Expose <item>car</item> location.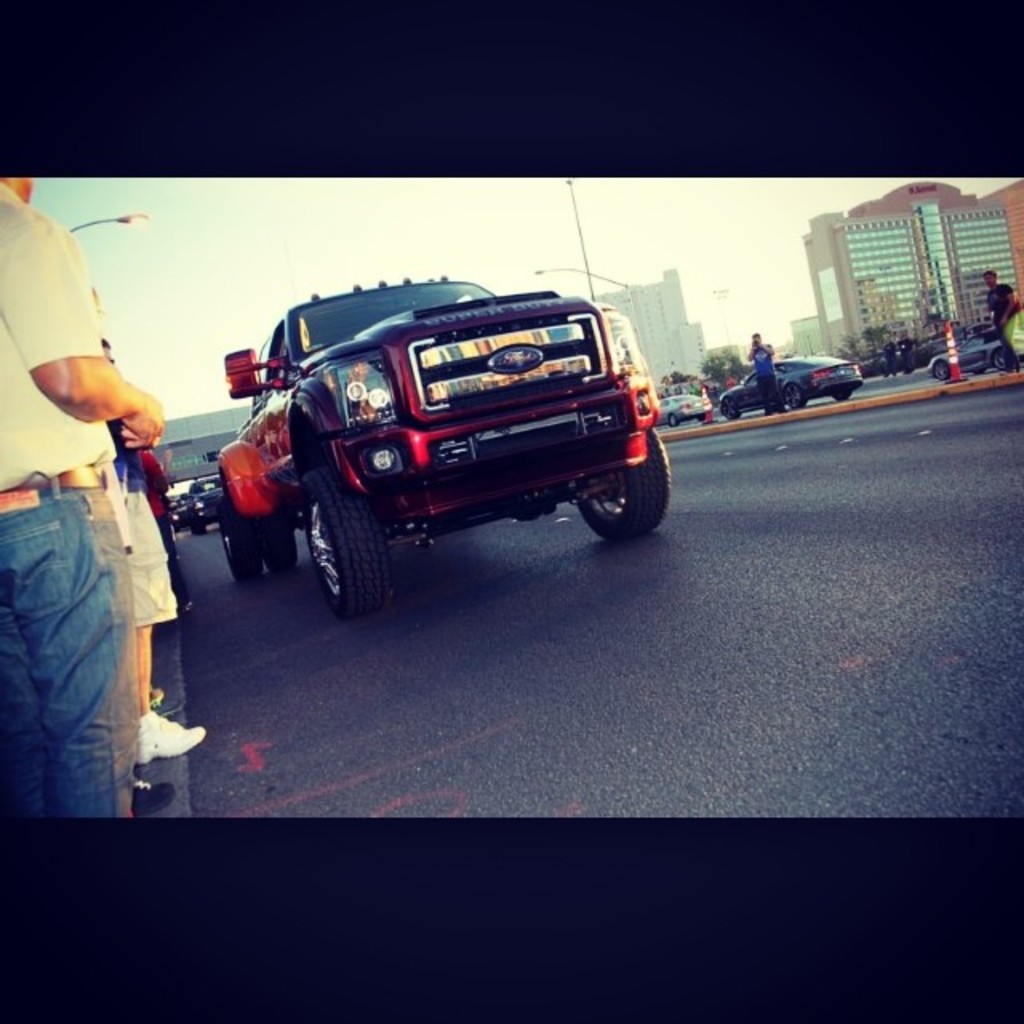
Exposed at rect(926, 334, 1011, 392).
